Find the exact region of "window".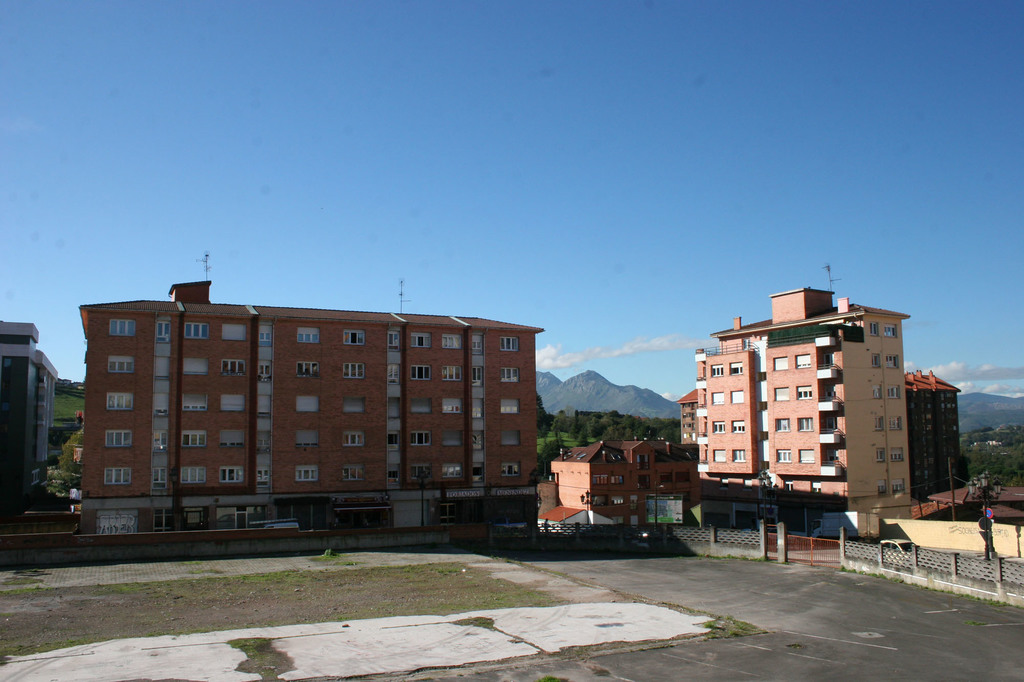
Exact region: (217, 321, 246, 342).
